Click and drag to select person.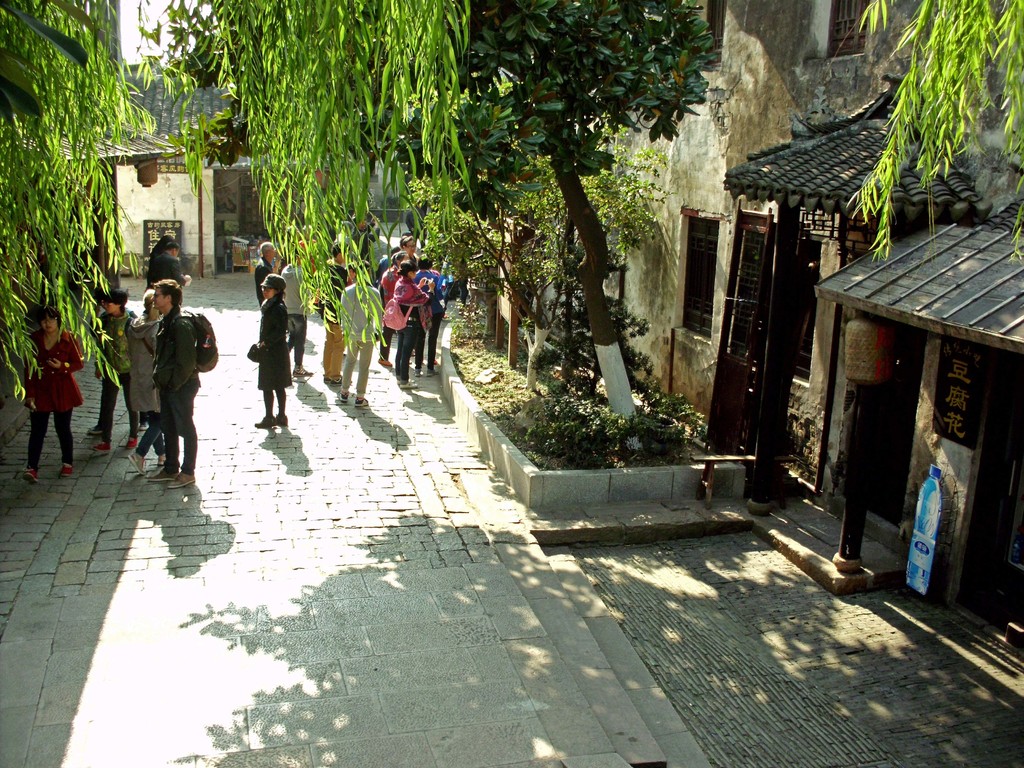
Selection: <bbox>405, 232, 420, 261</bbox>.
